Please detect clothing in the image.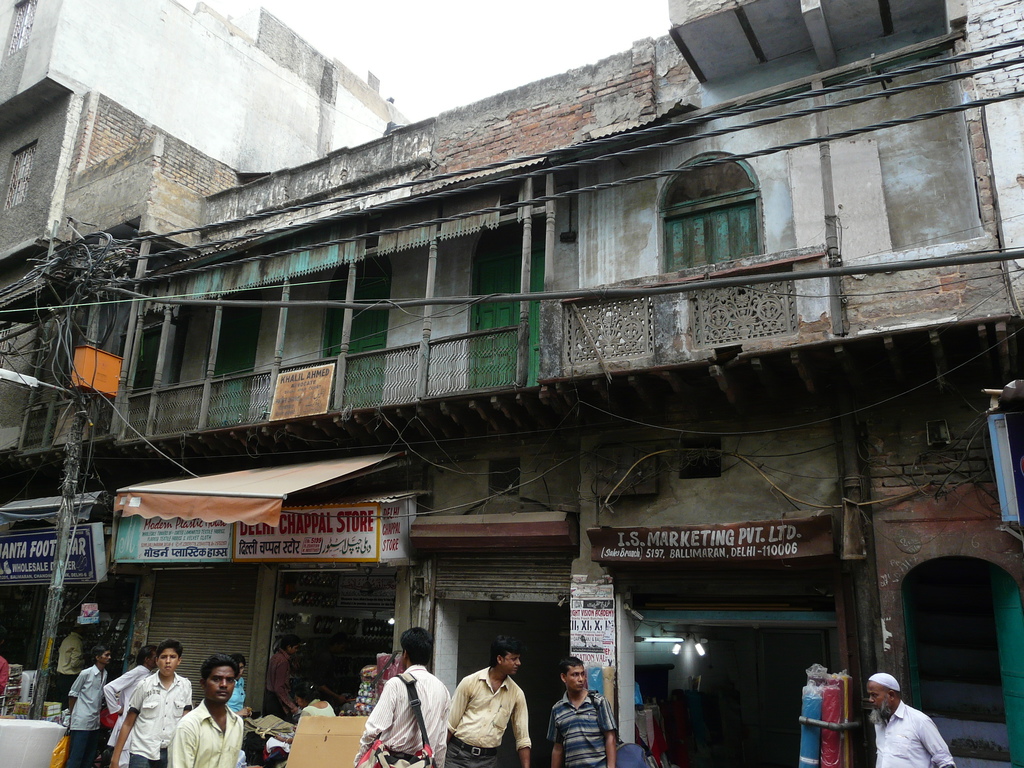
865, 699, 956, 767.
